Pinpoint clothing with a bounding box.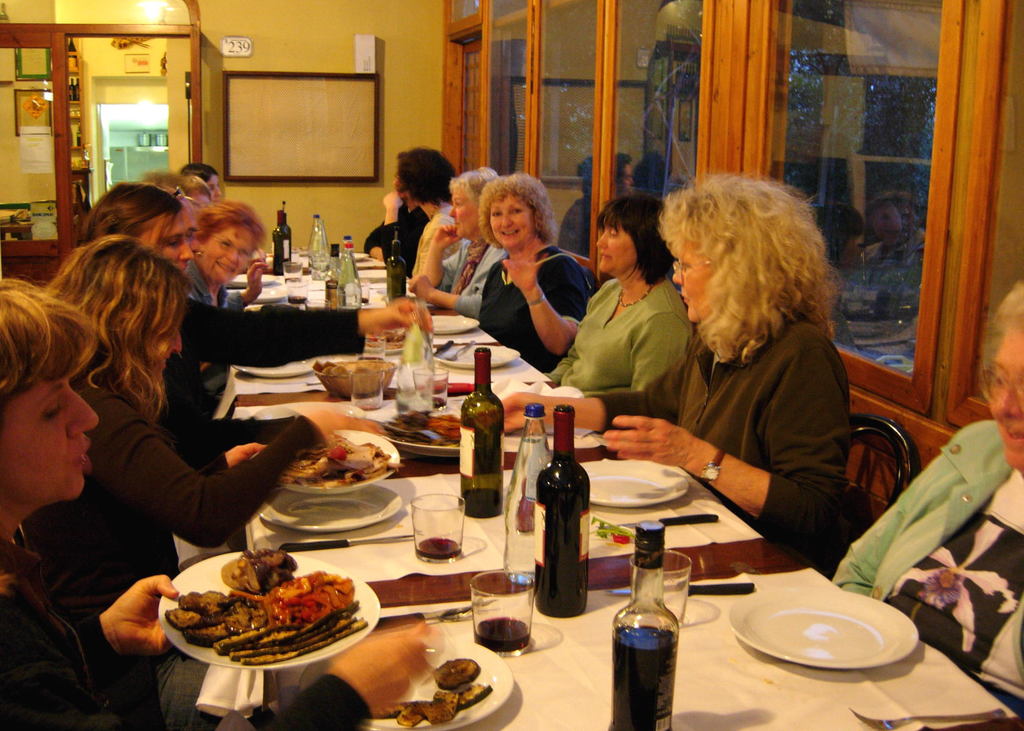
<box>5,593,362,730</box>.
